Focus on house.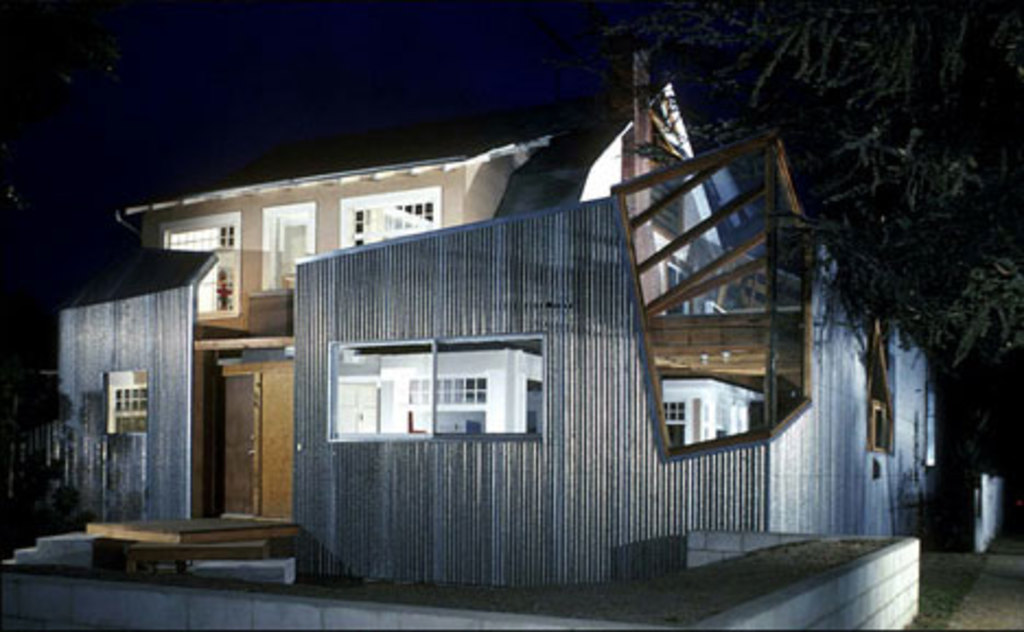
Focused at {"left": 44, "top": 37, "right": 939, "bottom": 580}.
